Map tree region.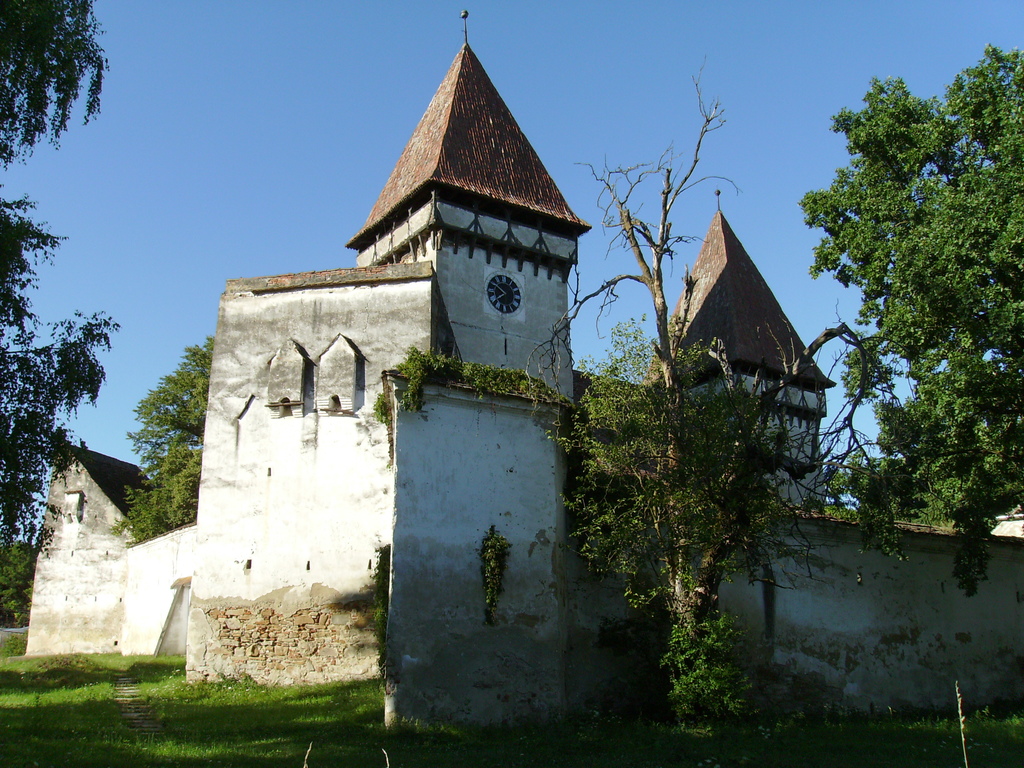
Mapped to (left=108, top=338, right=212, bottom=541).
